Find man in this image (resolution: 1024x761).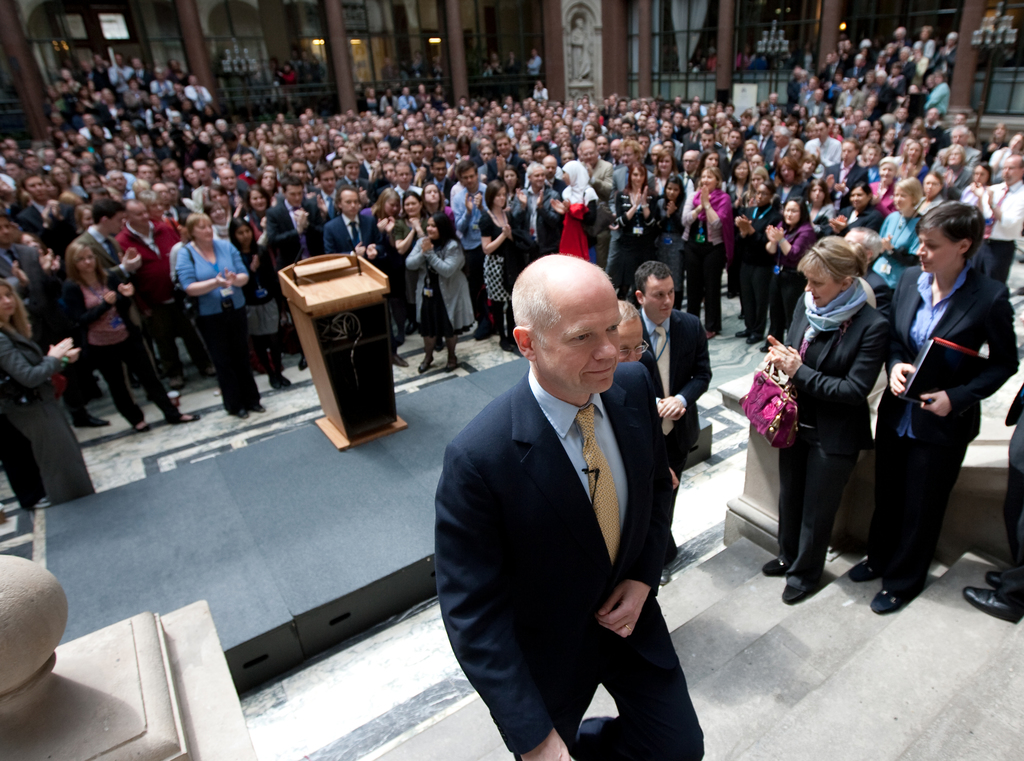
715, 129, 741, 185.
